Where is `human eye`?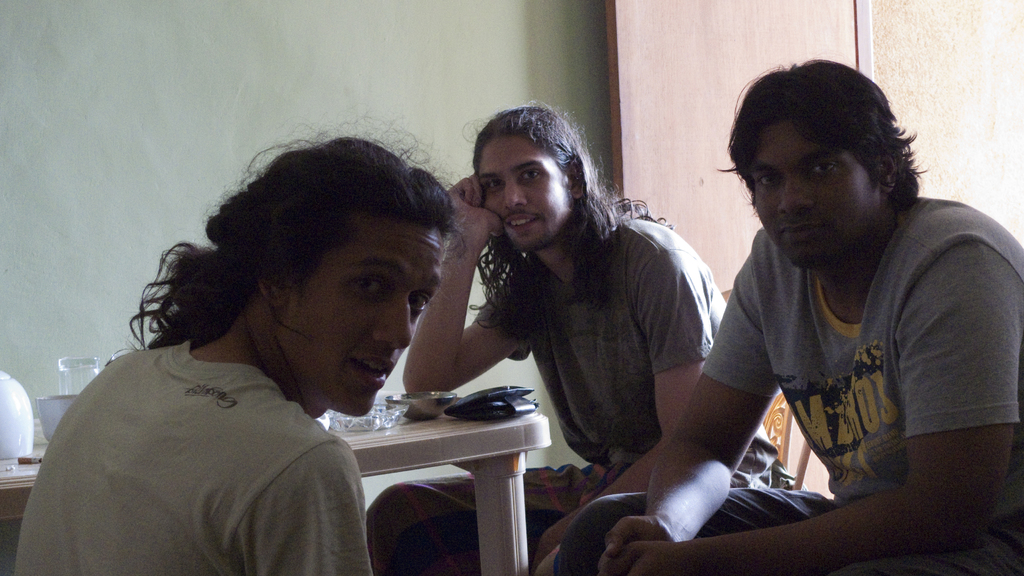
pyautogui.locateOnScreen(524, 164, 544, 183).
